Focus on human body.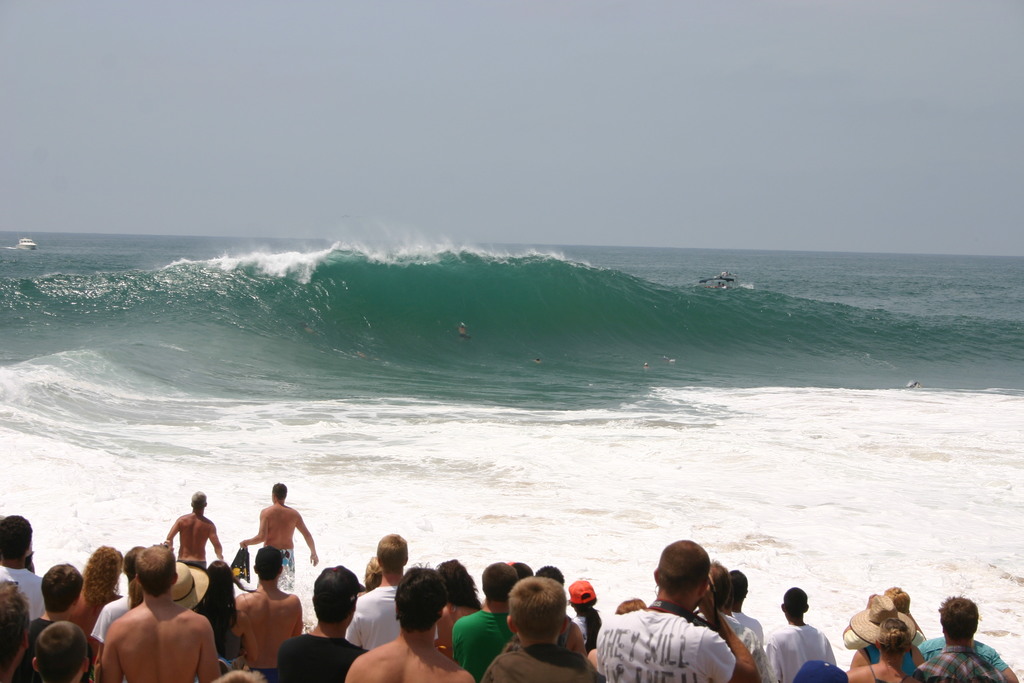
Focused at l=240, t=484, r=320, b=593.
